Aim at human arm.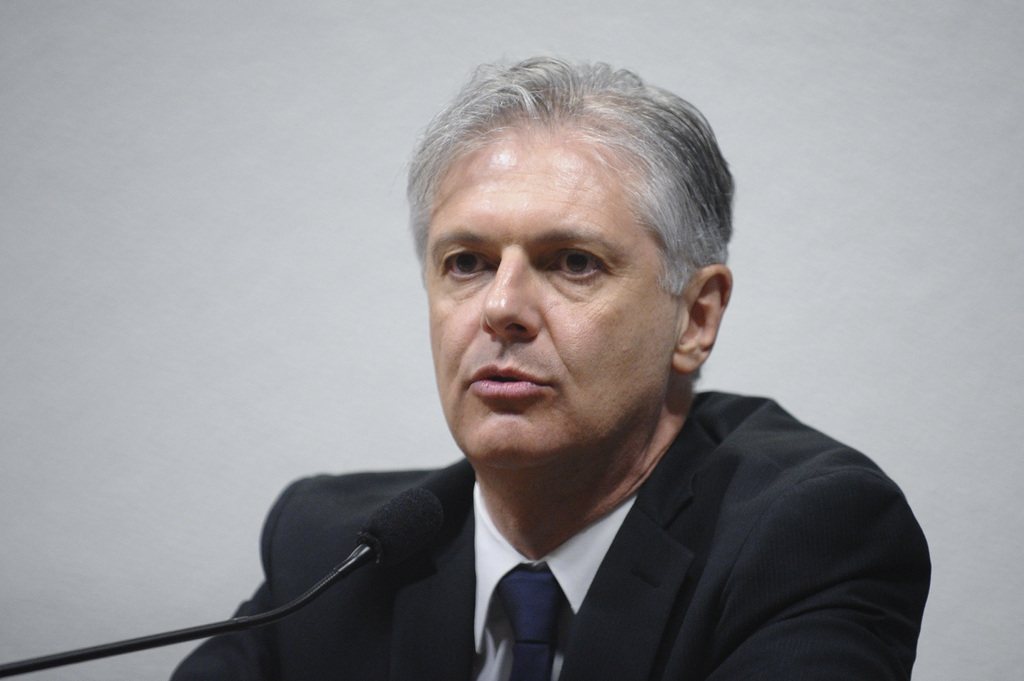
Aimed at {"left": 166, "top": 575, "right": 280, "bottom": 680}.
